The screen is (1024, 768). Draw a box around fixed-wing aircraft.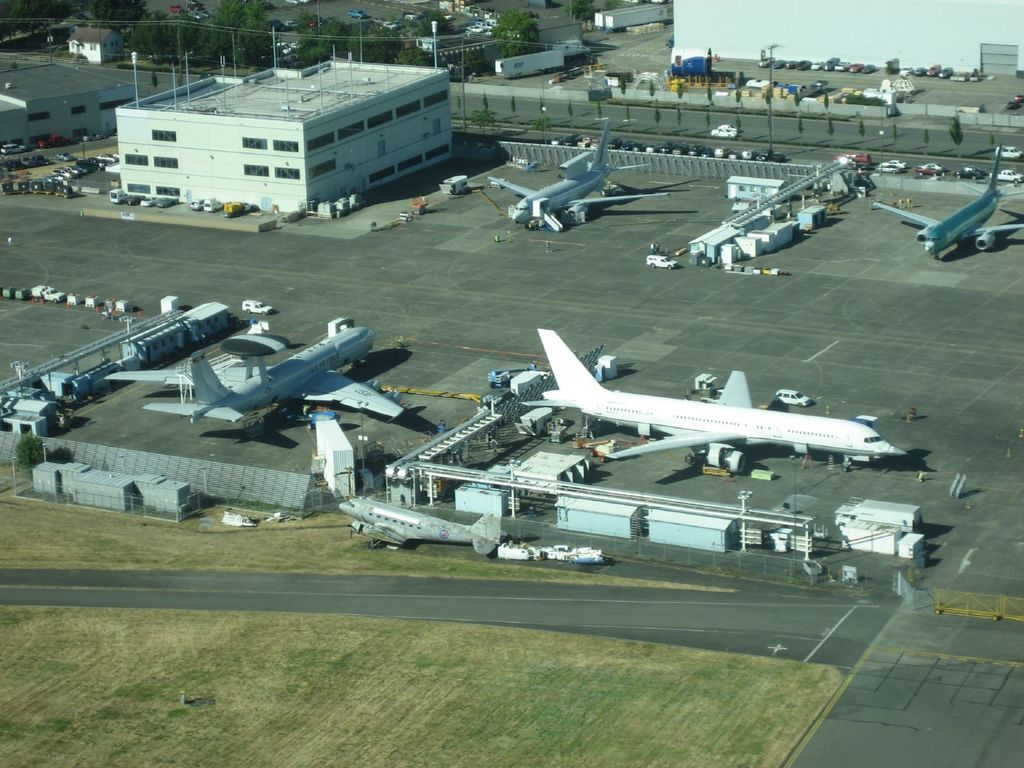
bbox=(516, 325, 906, 468).
